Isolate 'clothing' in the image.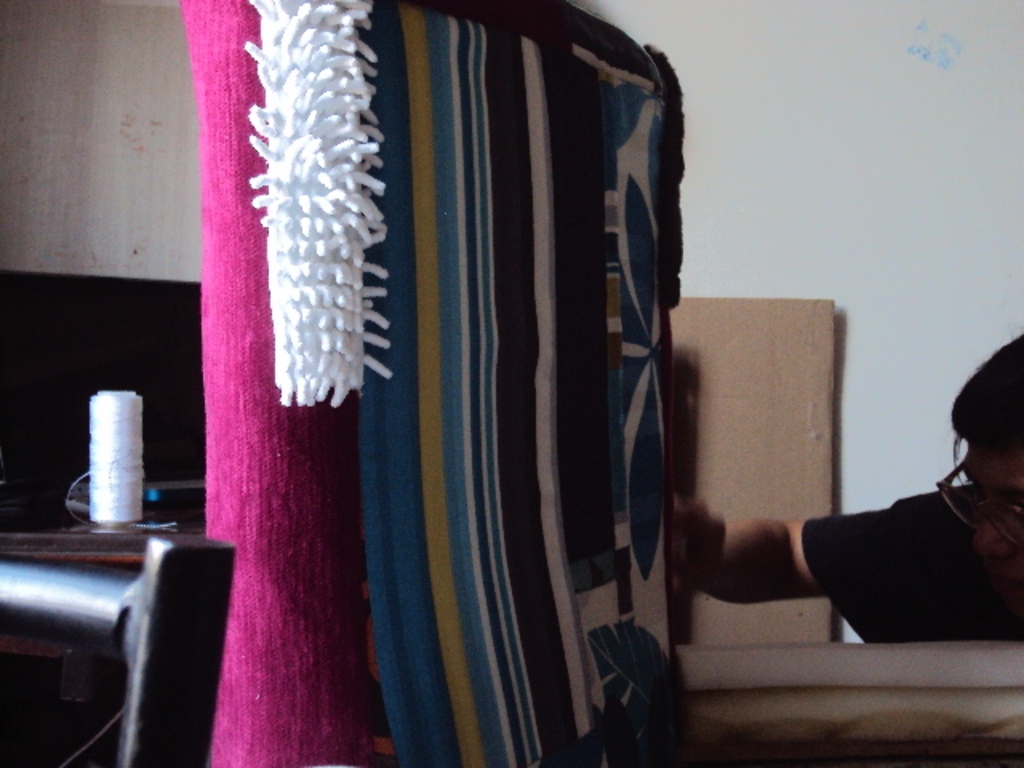
Isolated region: [left=802, top=485, right=1022, bottom=643].
